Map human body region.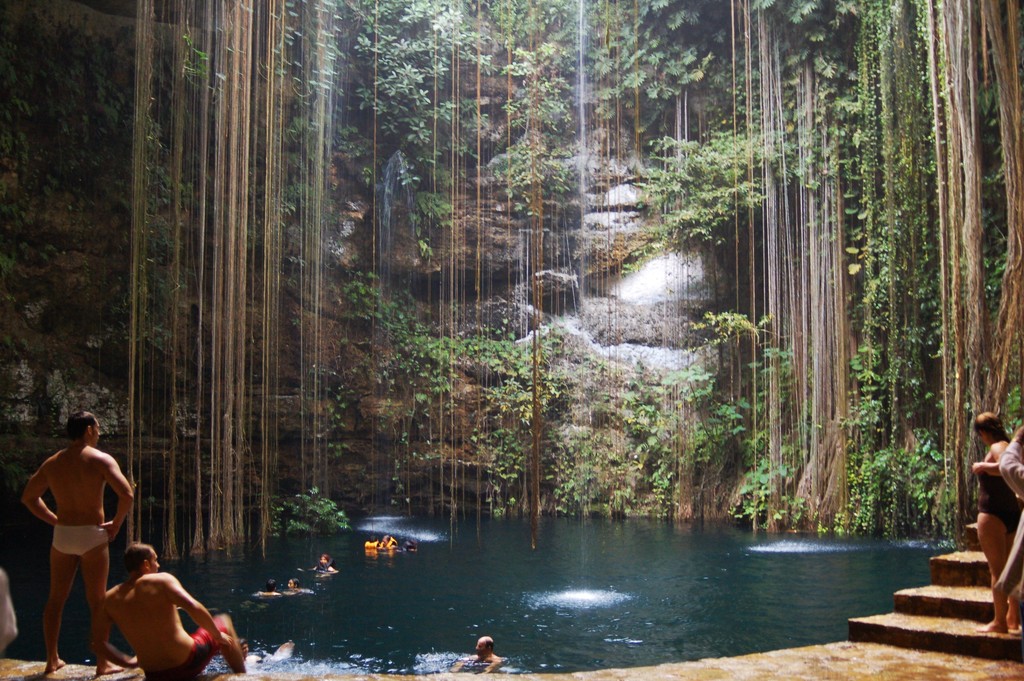
Mapped to crop(104, 545, 245, 680).
